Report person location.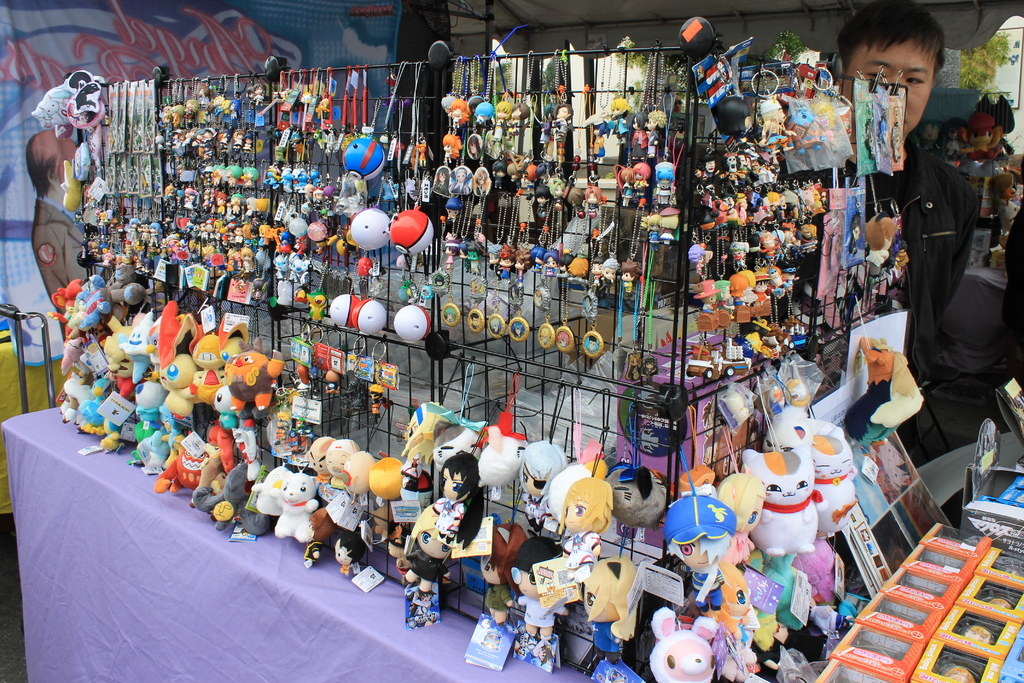
Report: bbox=[205, 128, 215, 142].
